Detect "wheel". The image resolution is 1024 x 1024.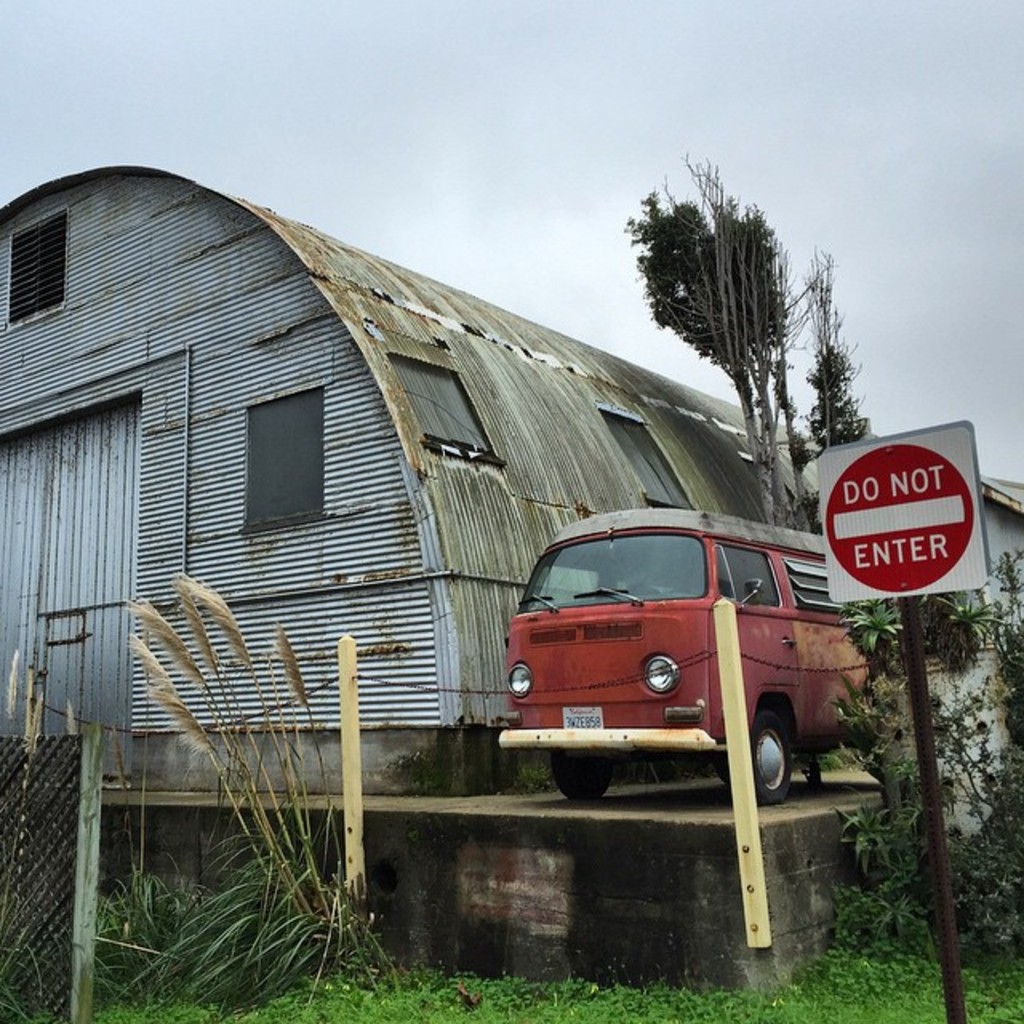
[left=750, top=715, right=790, bottom=805].
